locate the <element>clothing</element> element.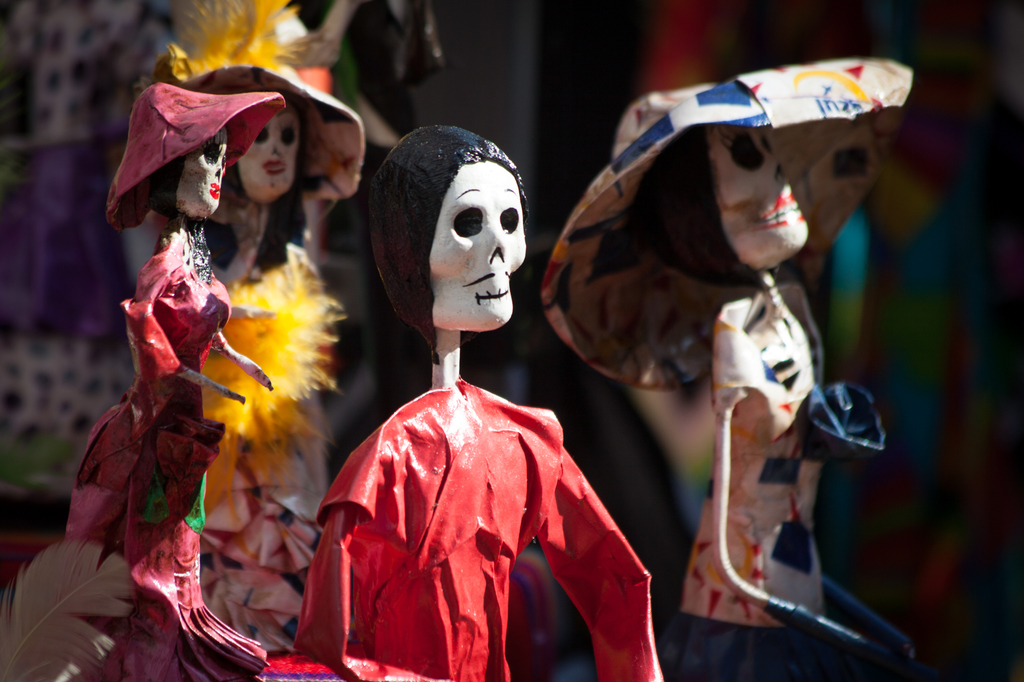
Element bbox: (54,240,273,681).
